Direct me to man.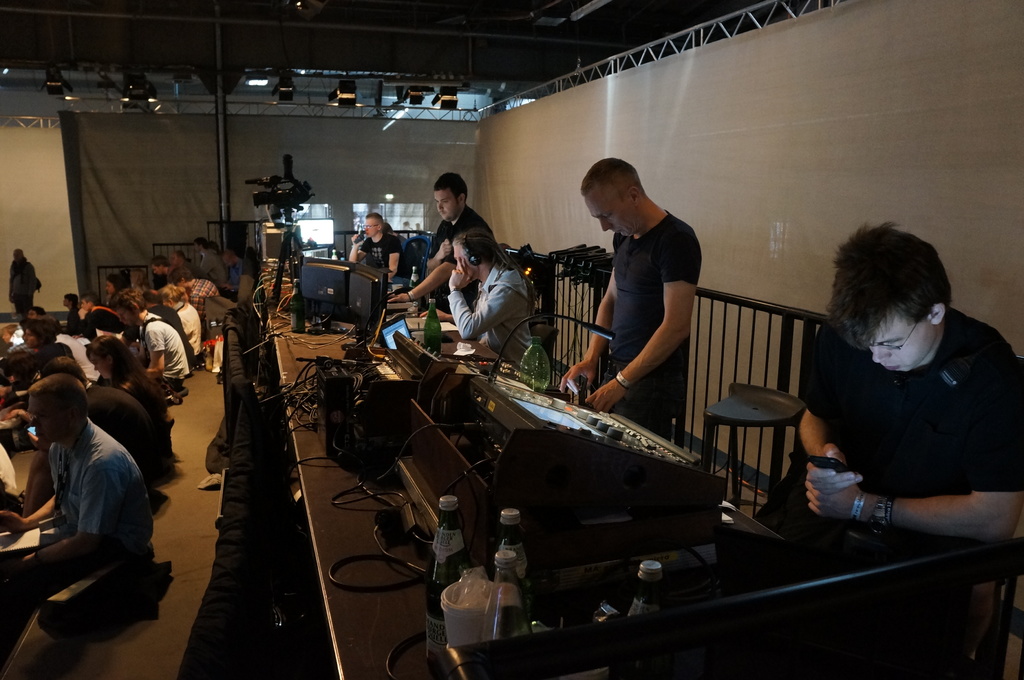
Direction: Rect(216, 253, 243, 303).
